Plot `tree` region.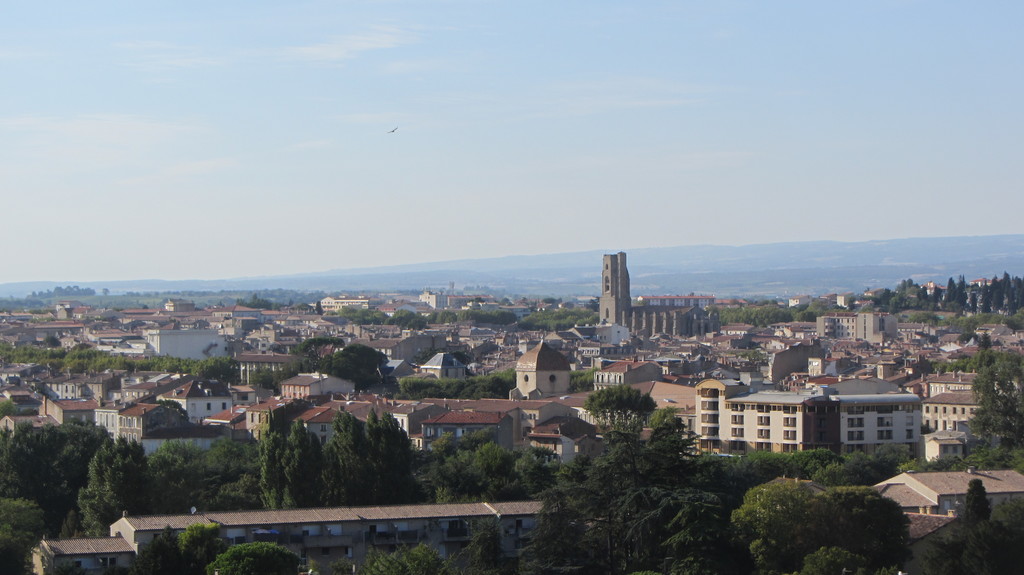
Plotted at {"x1": 244, "y1": 368, "x2": 296, "y2": 399}.
